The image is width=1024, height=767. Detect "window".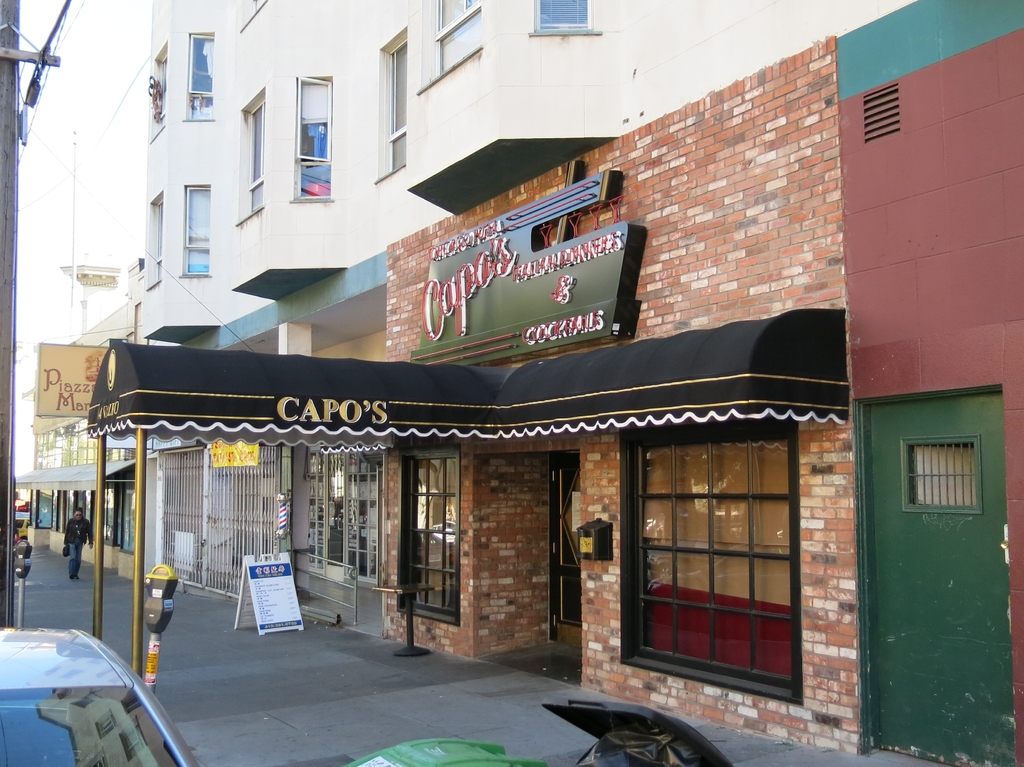
Detection: locate(910, 446, 984, 513).
